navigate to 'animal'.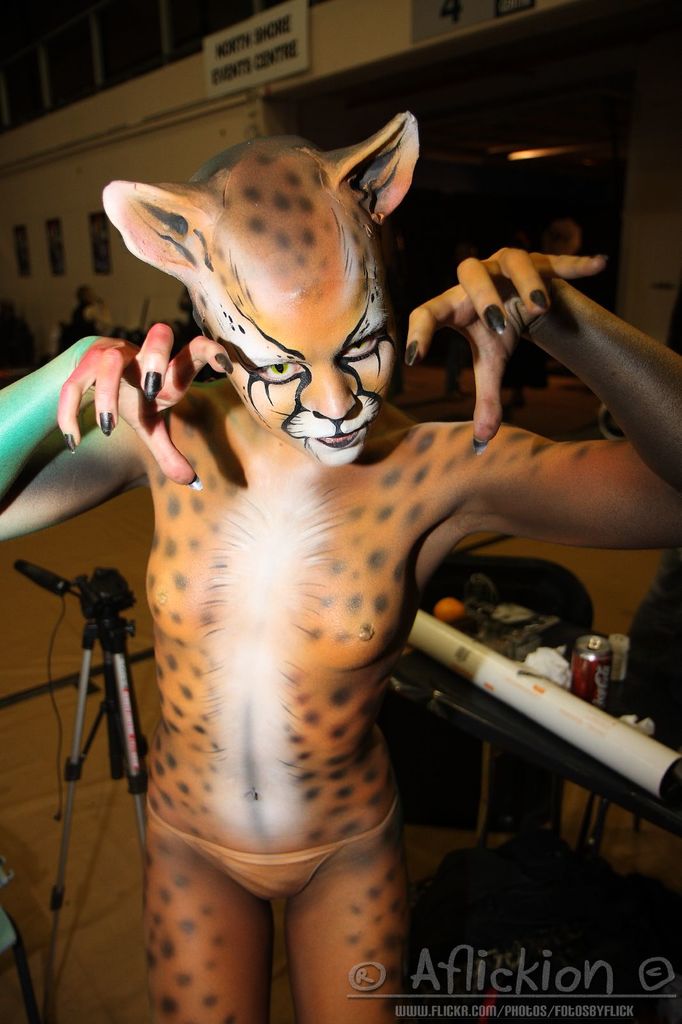
Navigation target: {"x1": 0, "y1": 97, "x2": 681, "y2": 1023}.
